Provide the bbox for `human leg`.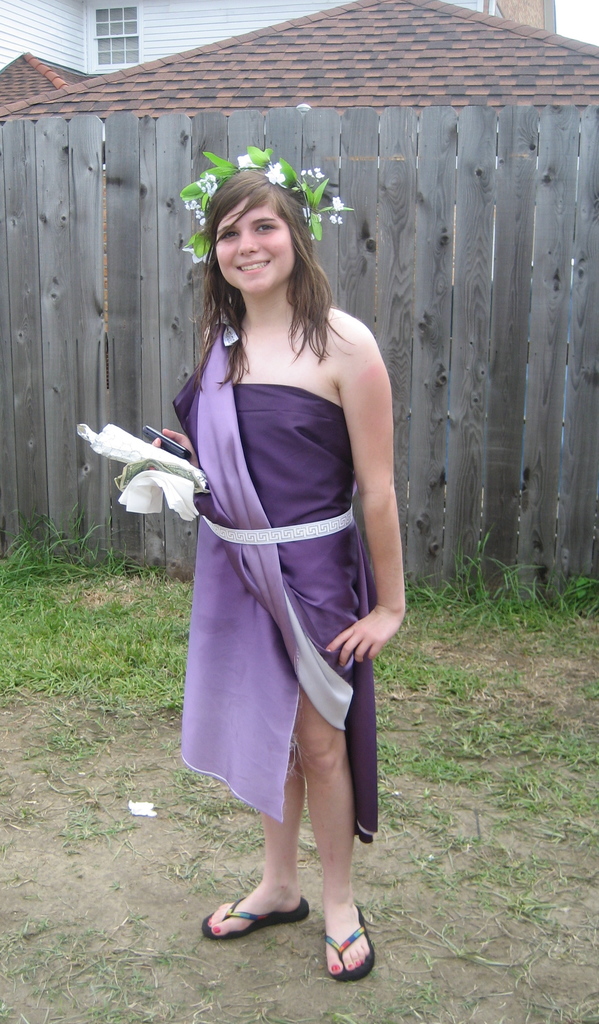
(left=289, top=698, right=382, bottom=967).
